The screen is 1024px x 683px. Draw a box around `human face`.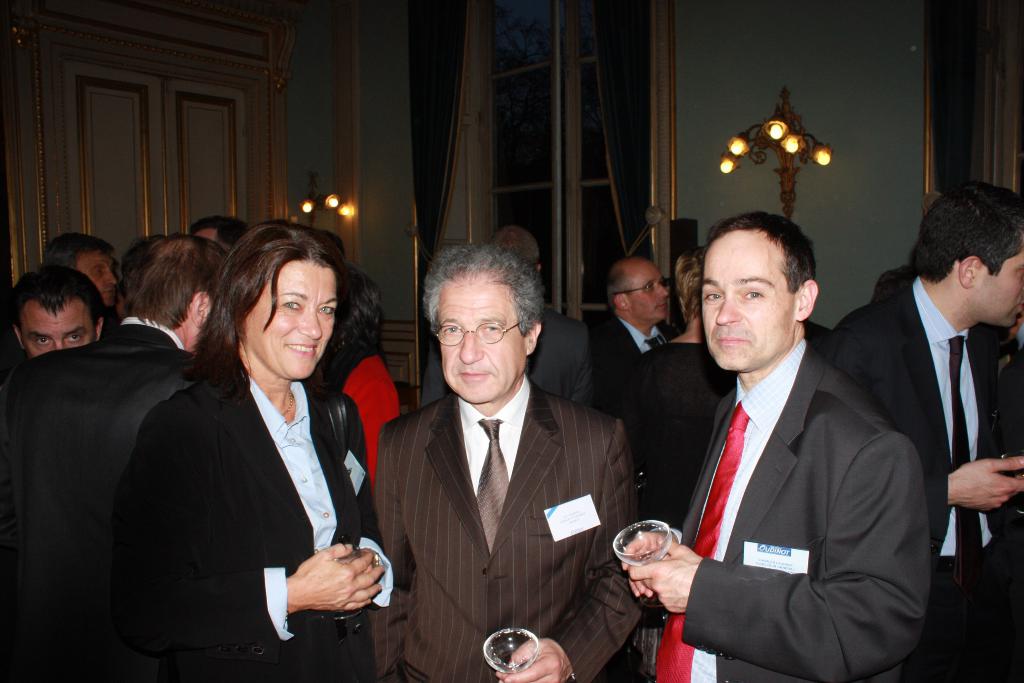
left=983, top=251, right=1023, bottom=327.
